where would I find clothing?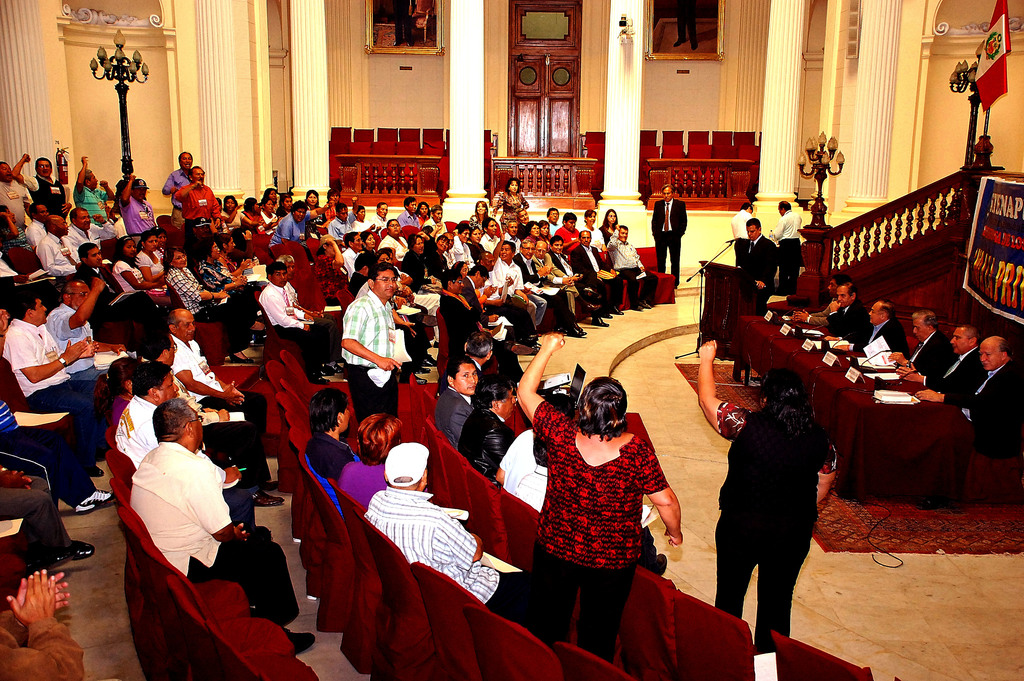
At x1=76 y1=260 x2=161 y2=329.
